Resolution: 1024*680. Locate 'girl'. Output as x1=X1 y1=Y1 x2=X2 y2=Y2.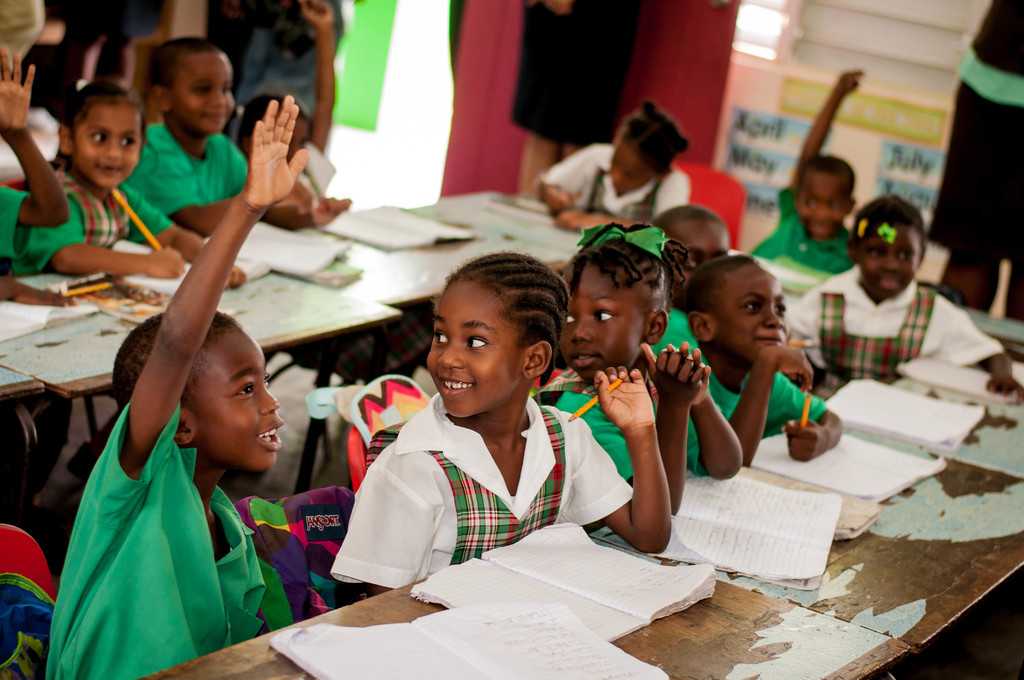
x1=534 y1=99 x2=693 y2=237.
